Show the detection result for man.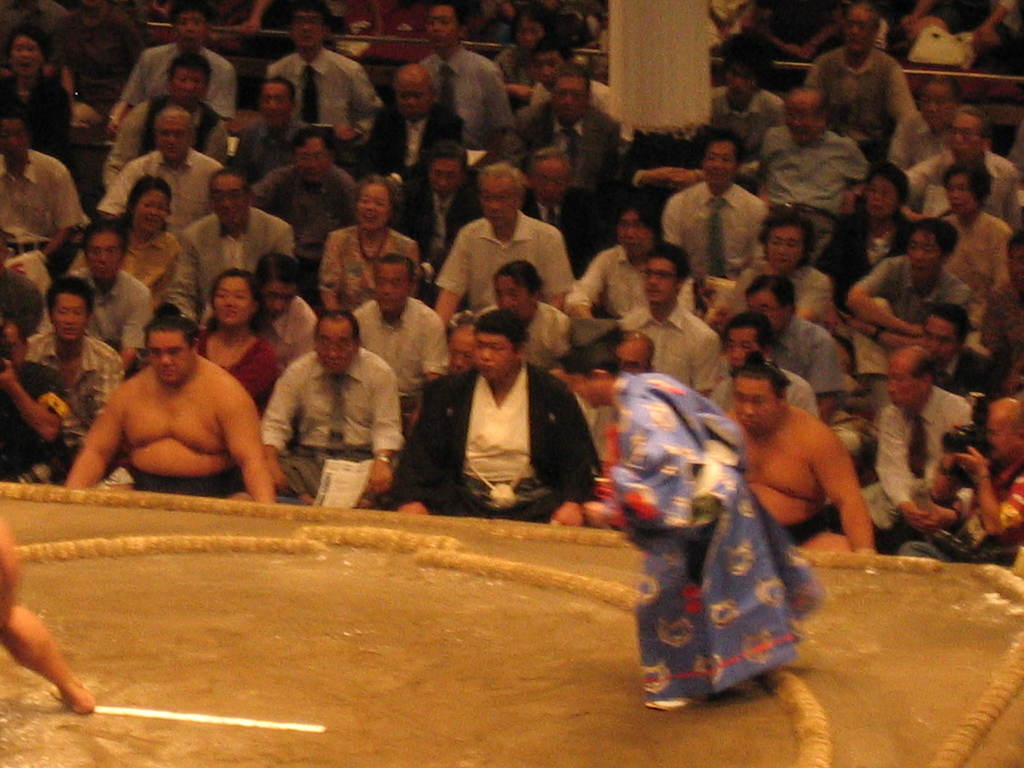
660/130/769/275.
